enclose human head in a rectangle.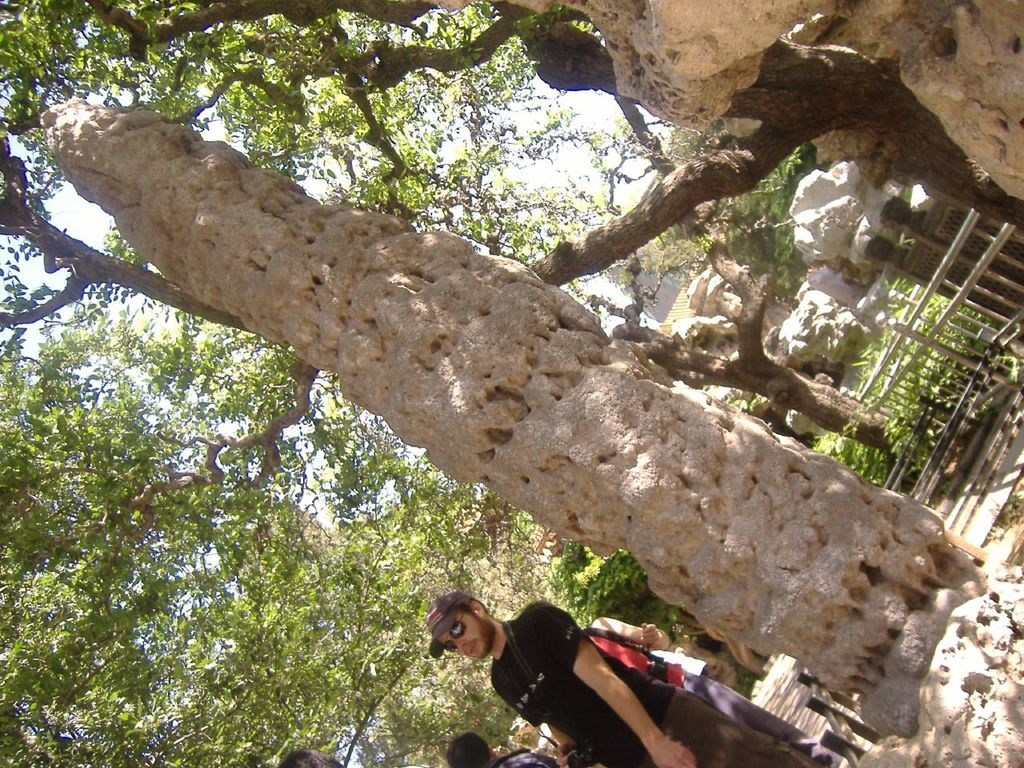
<box>437,600,503,658</box>.
